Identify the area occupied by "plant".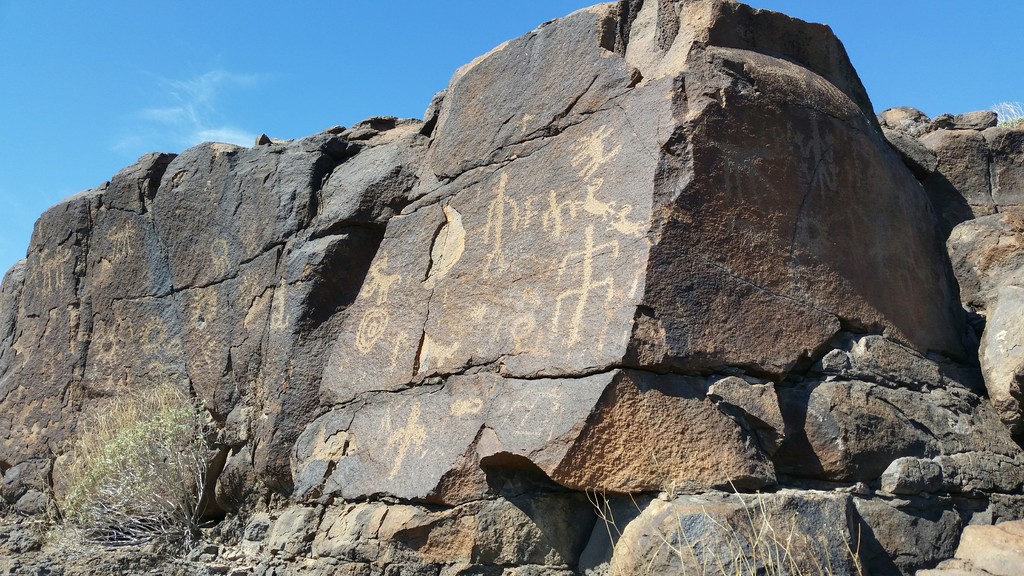
Area: [61,380,218,538].
